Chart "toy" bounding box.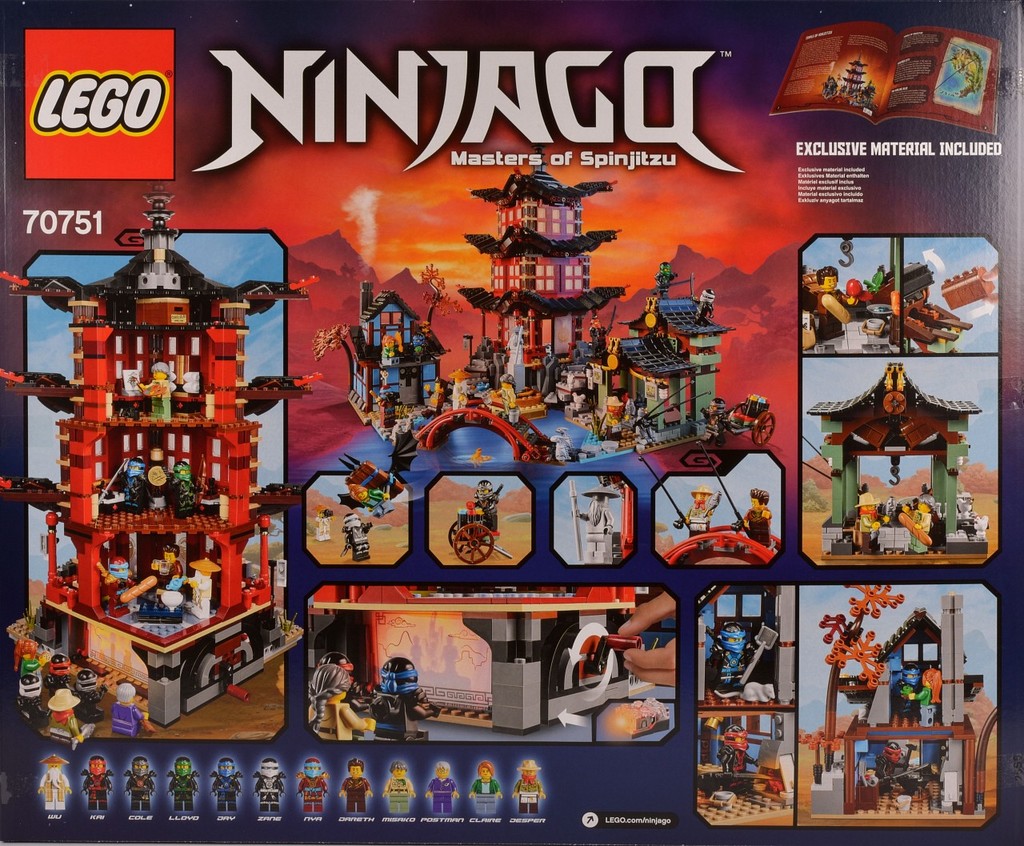
Charted: detection(107, 682, 150, 744).
